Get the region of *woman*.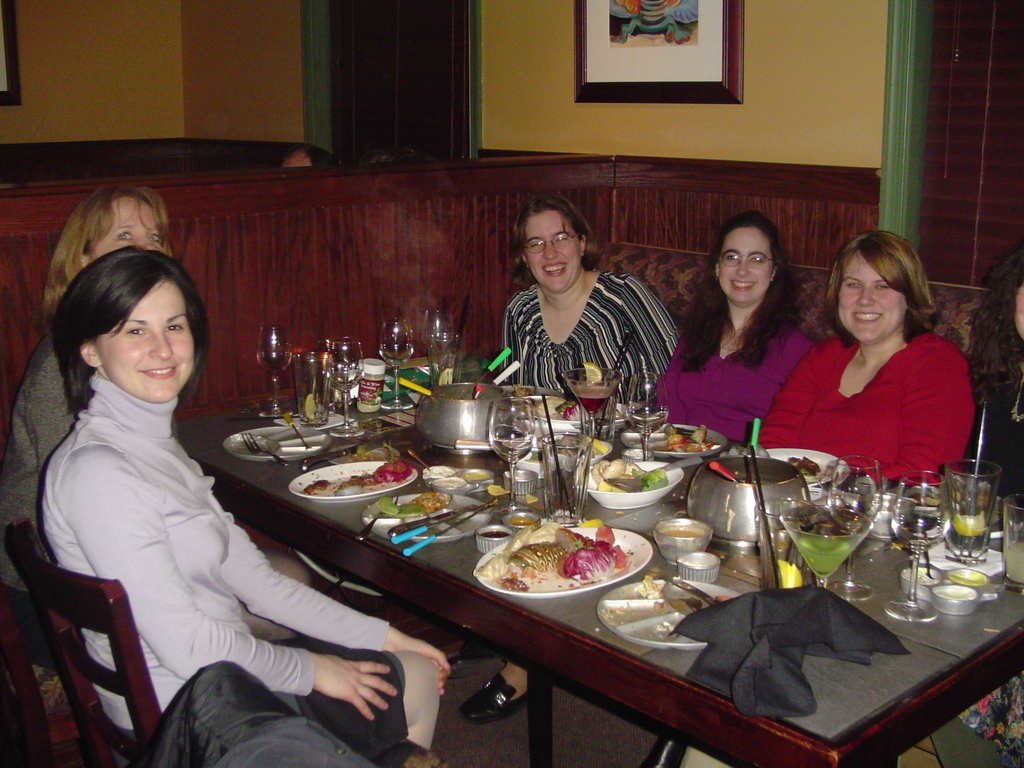
[501,193,680,407].
